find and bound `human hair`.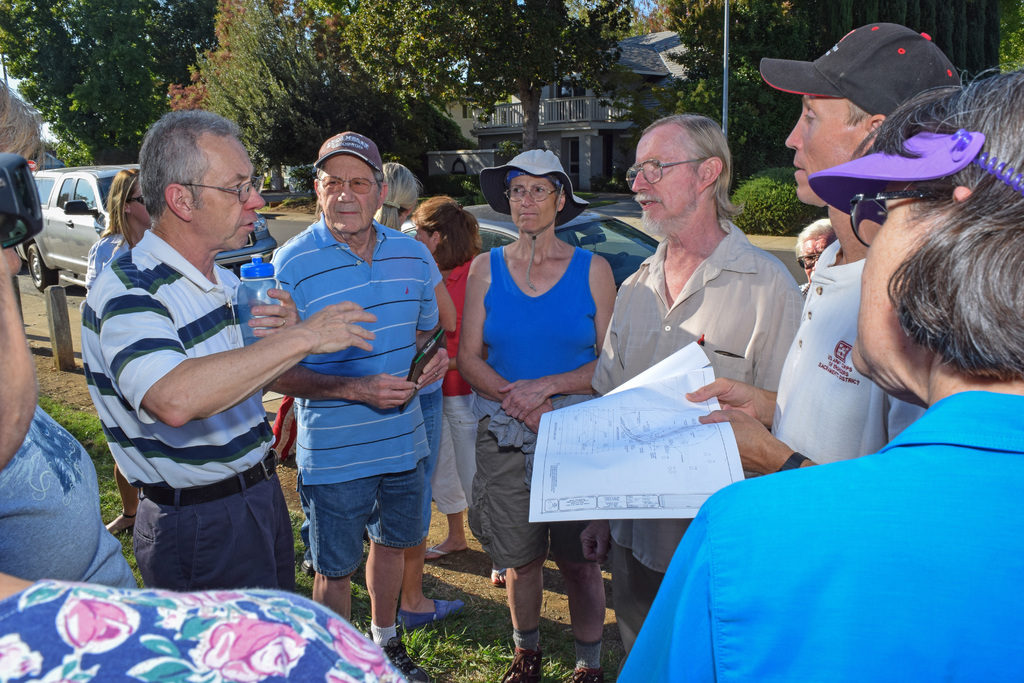
Bound: {"x1": 0, "y1": 78, "x2": 9, "y2": 128}.
